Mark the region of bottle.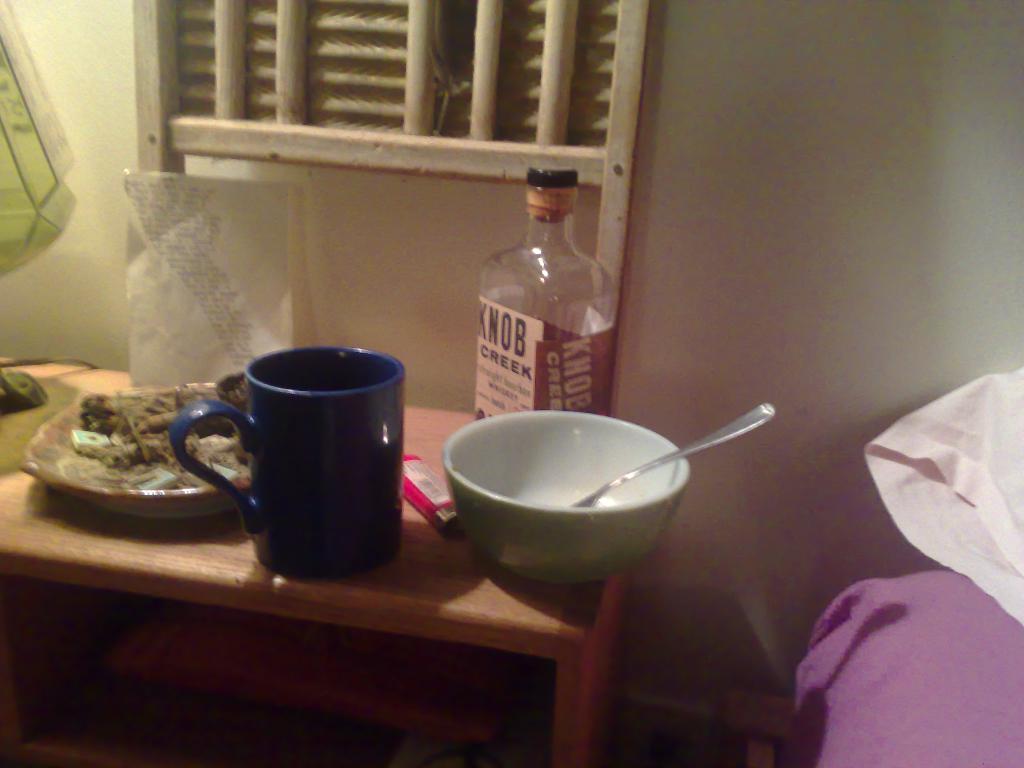
Region: [left=453, top=175, right=616, bottom=435].
